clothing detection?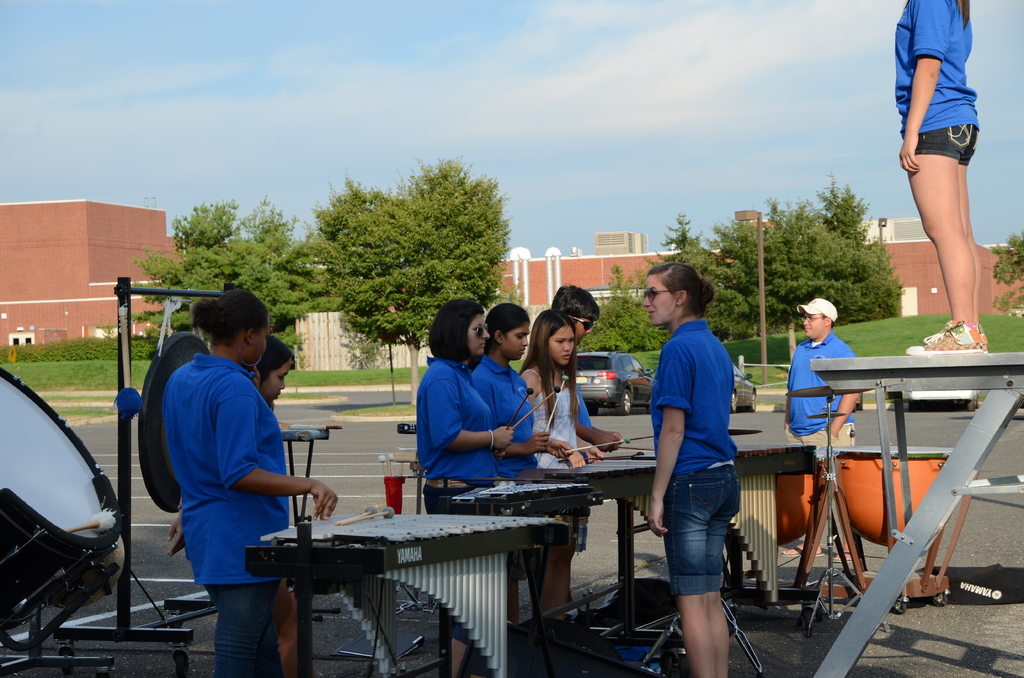
left=644, top=319, right=742, bottom=469
